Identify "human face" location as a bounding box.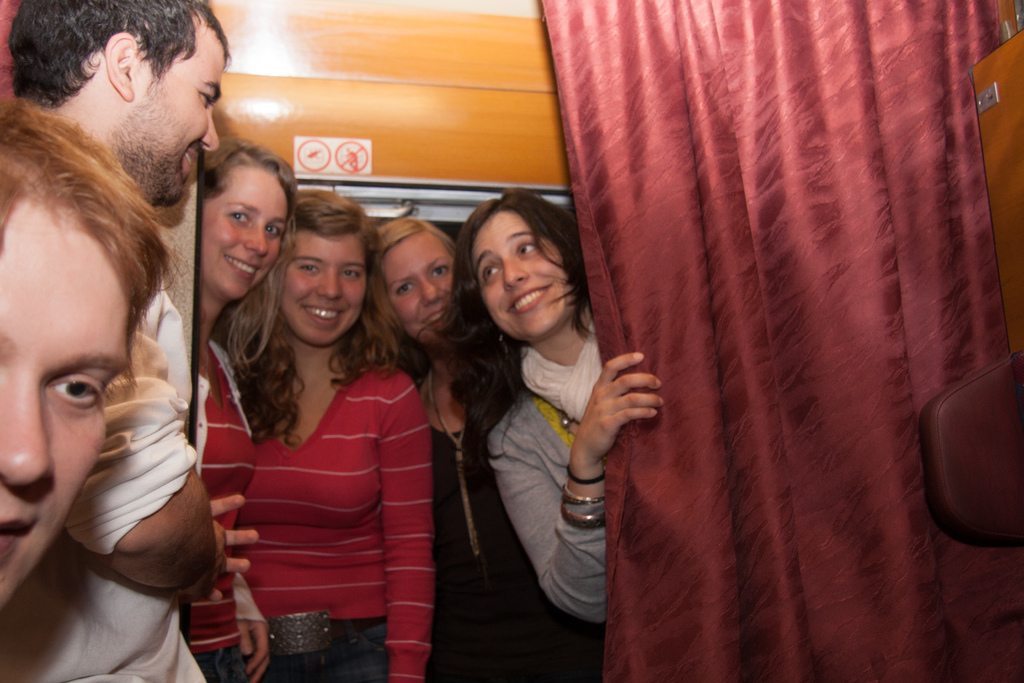
<box>202,167,286,299</box>.
